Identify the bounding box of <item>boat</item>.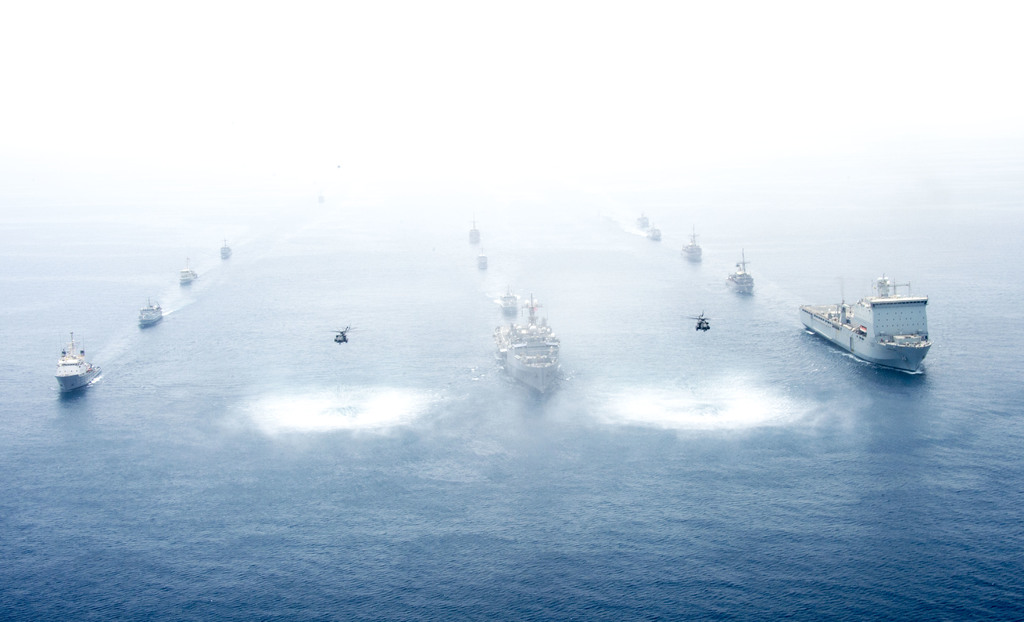
793:263:941:372.
